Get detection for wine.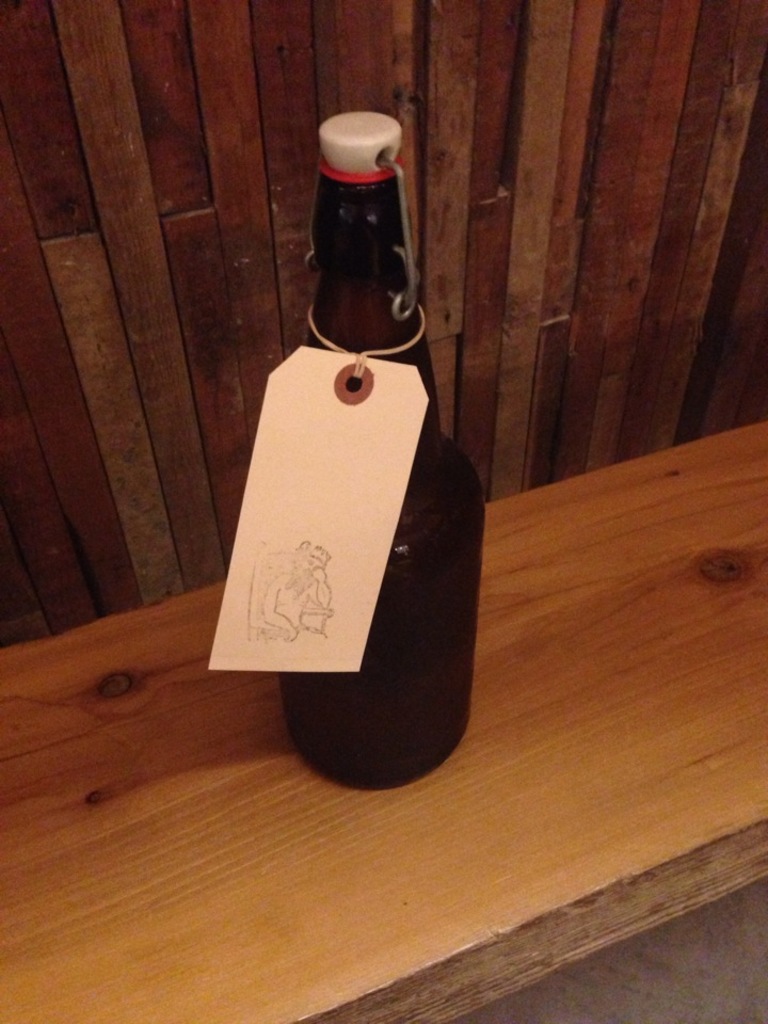
Detection: box=[234, 126, 462, 798].
